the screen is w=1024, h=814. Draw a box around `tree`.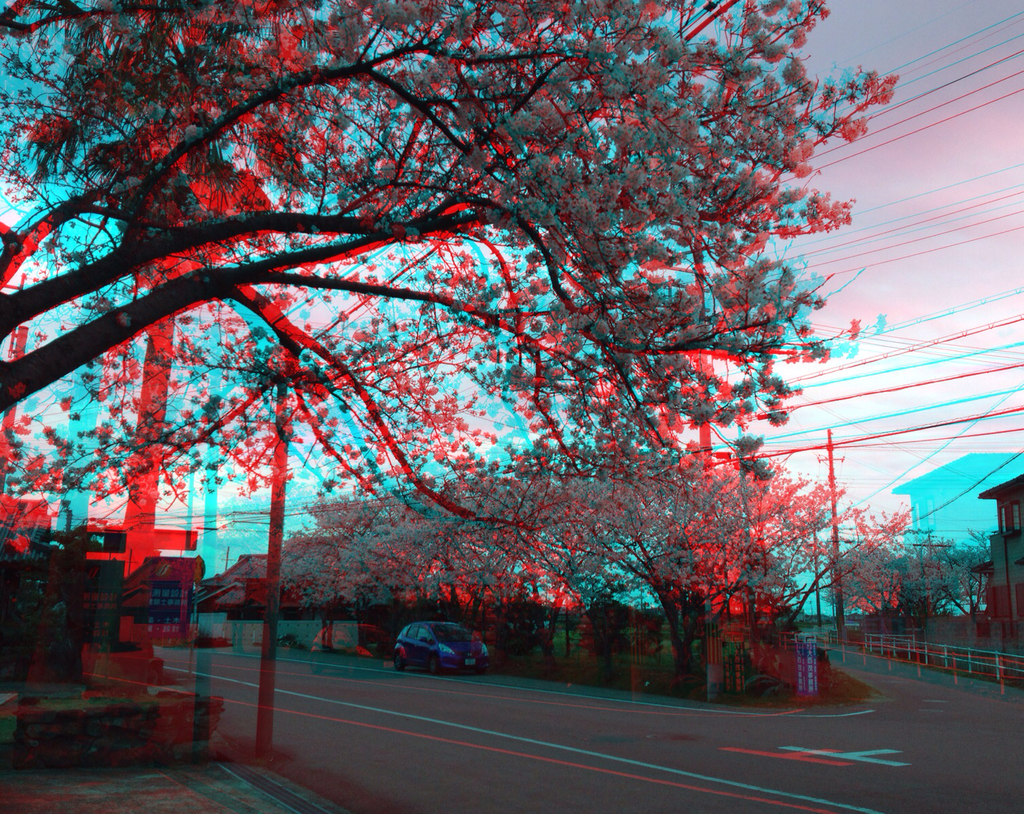
{"left": 915, "top": 532, "right": 993, "bottom": 621}.
